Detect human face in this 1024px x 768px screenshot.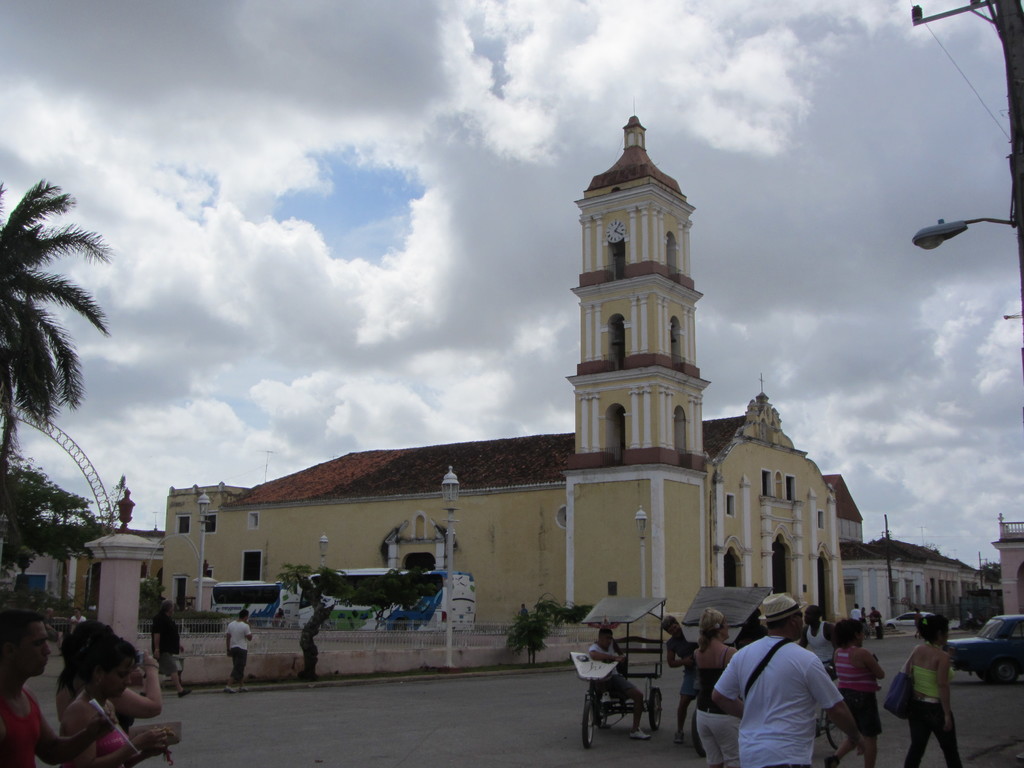
Detection: crop(106, 659, 133, 696).
